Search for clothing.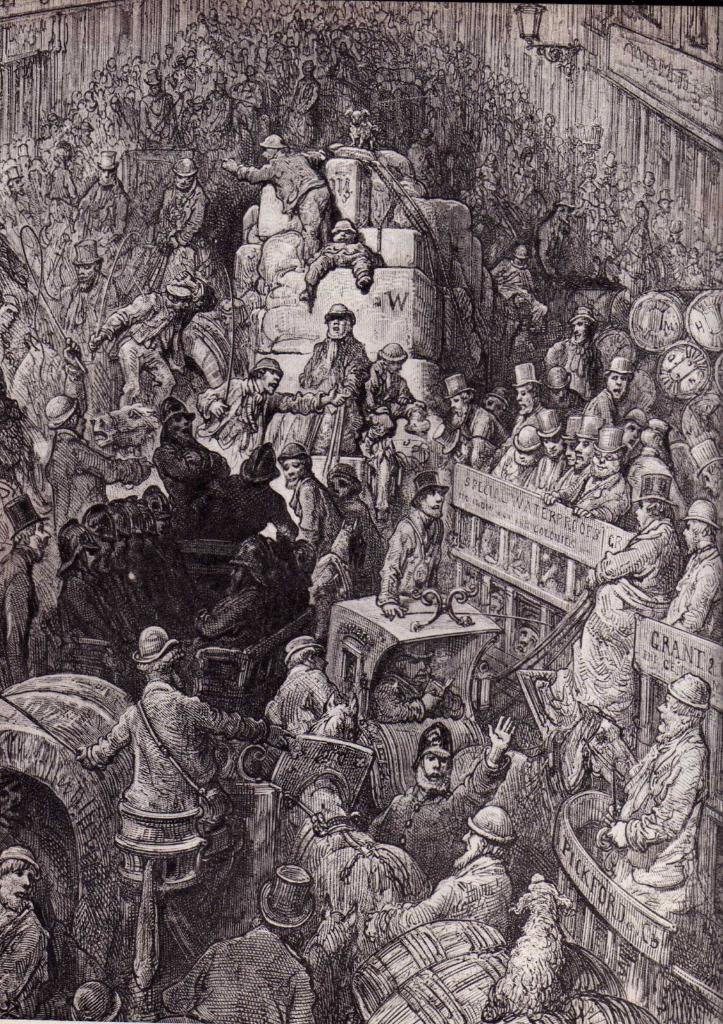
Found at <box>620,726,714,902</box>.
